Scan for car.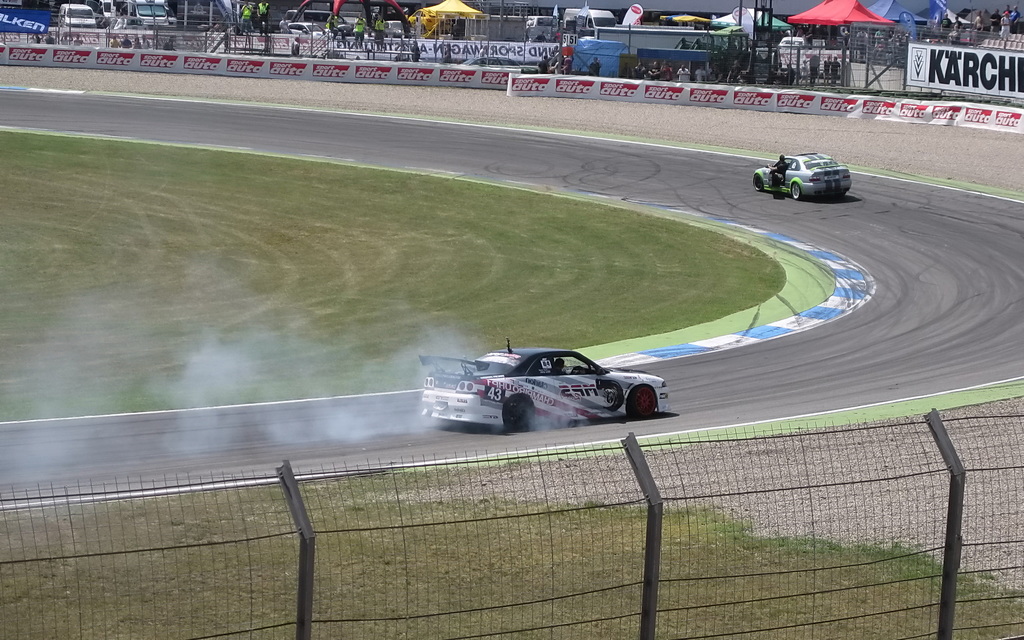
Scan result: bbox(406, 11, 442, 33).
